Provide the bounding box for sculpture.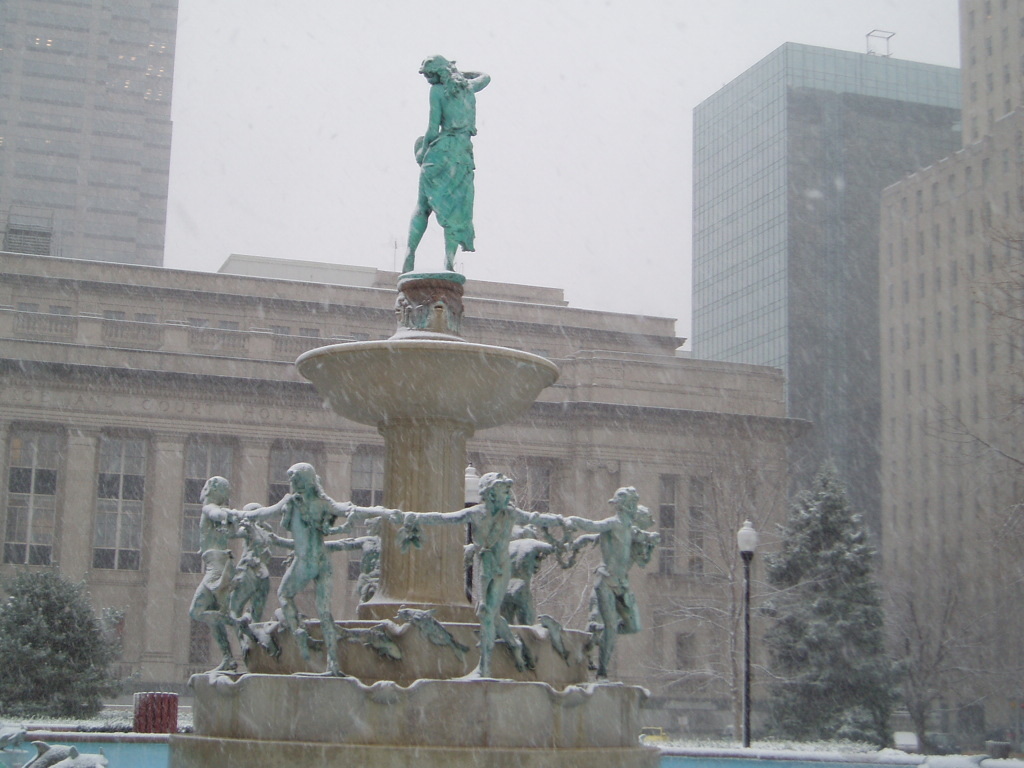
[326,515,385,608].
